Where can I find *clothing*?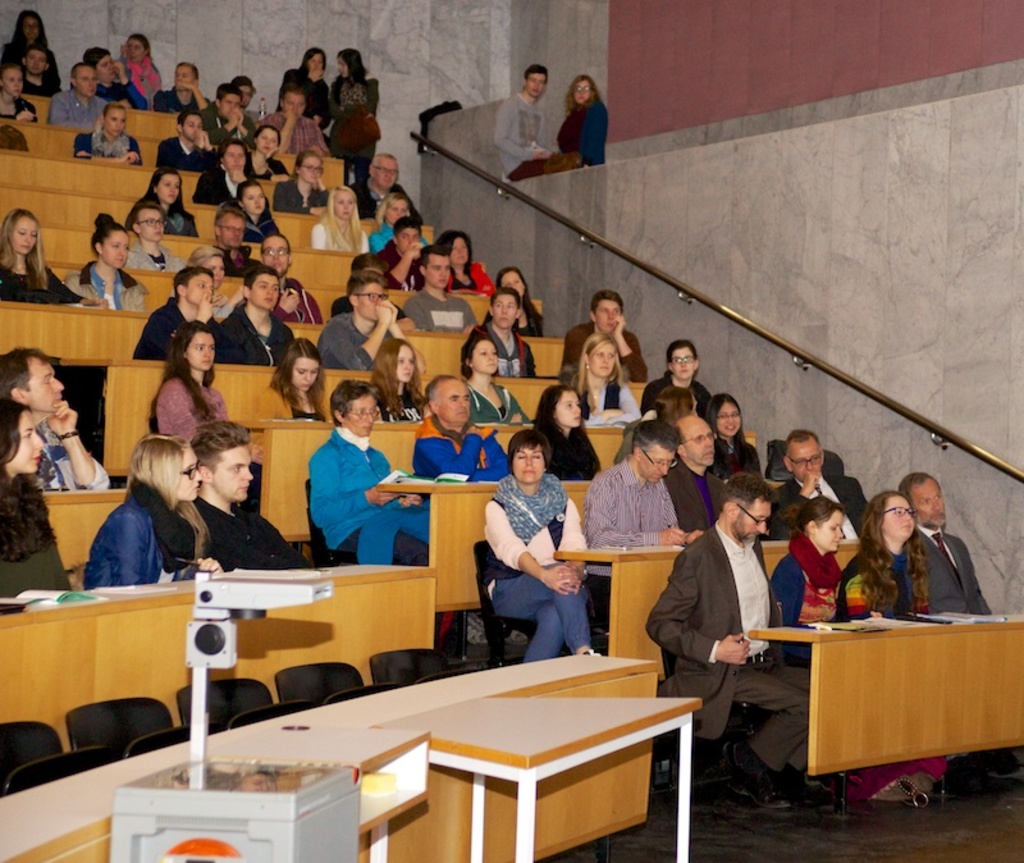
You can find it at bbox=[76, 132, 146, 166].
